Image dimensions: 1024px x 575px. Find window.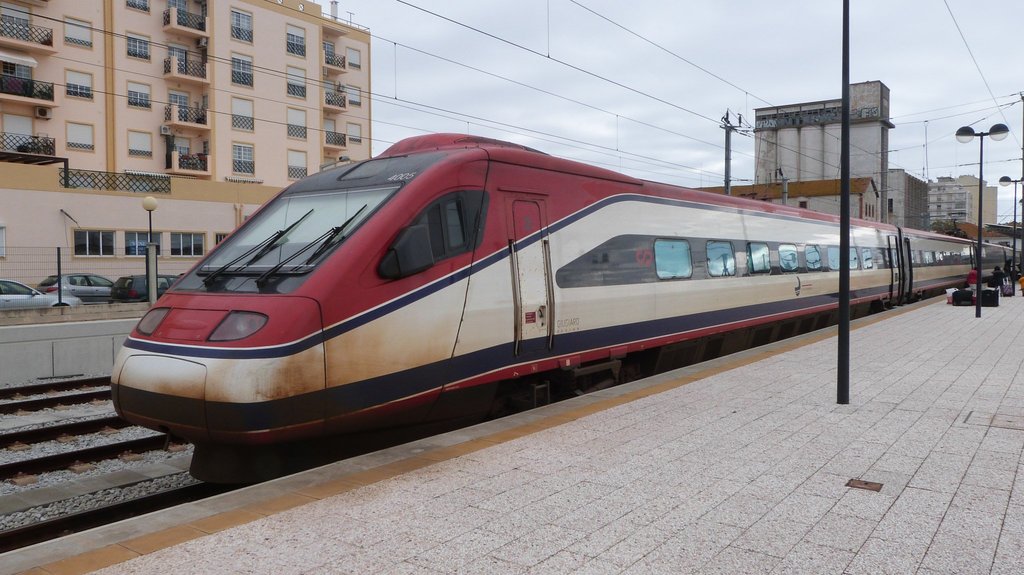
x1=231, y1=12, x2=252, y2=40.
